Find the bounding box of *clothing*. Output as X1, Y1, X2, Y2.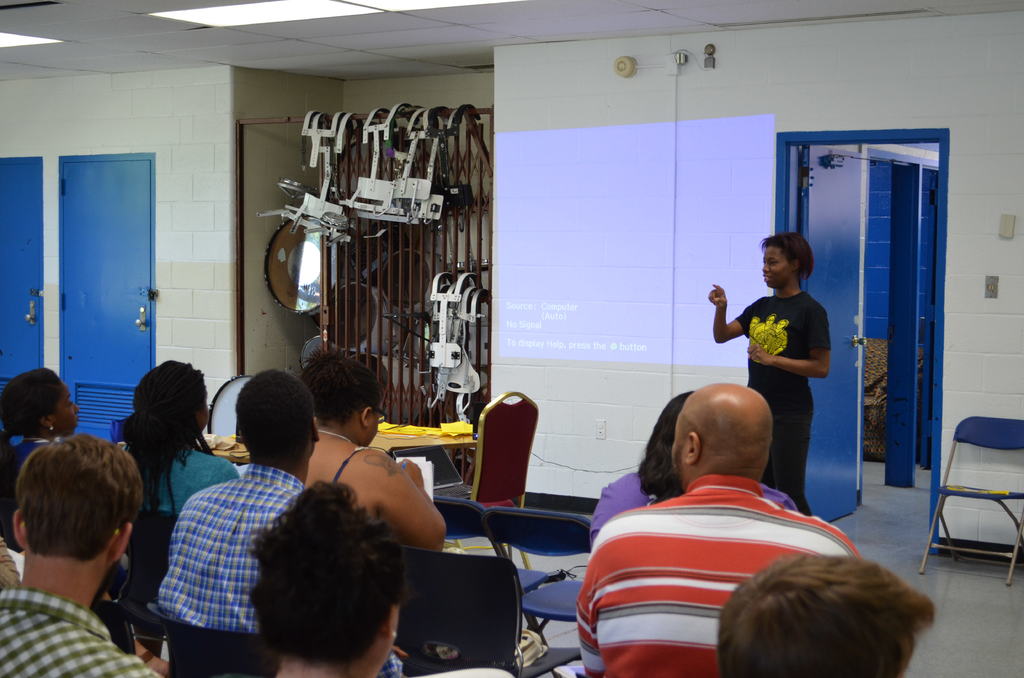
332, 447, 371, 483.
